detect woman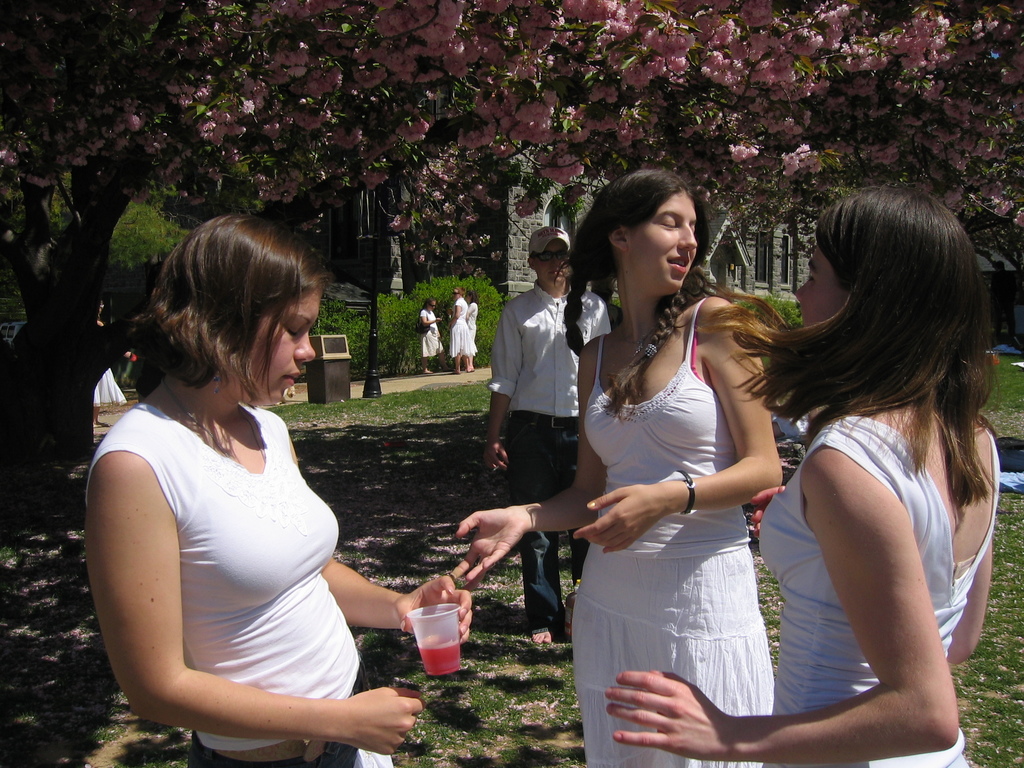
[75,211,414,762]
